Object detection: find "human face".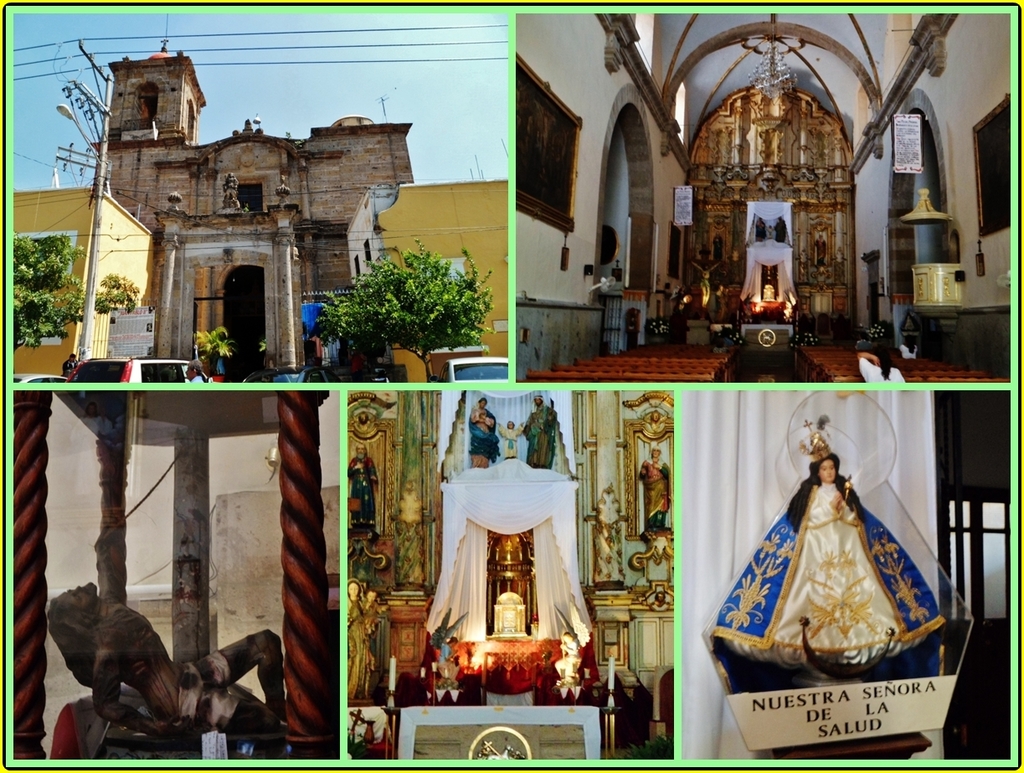
<region>352, 444, 367, 460</region>.
